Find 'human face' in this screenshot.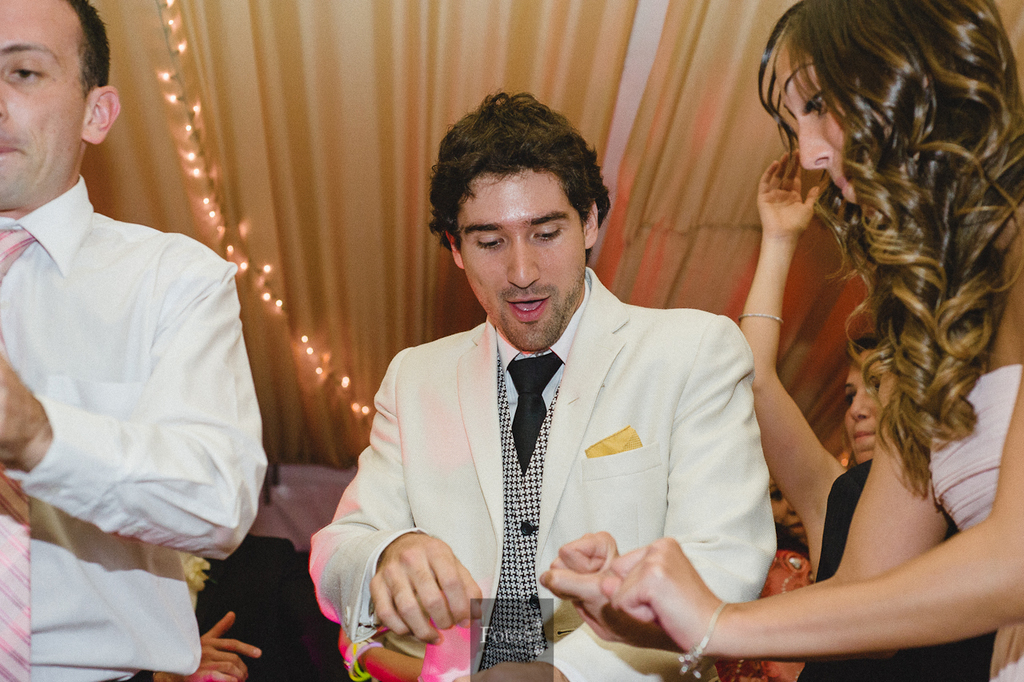
The bounding box for 'human face' is {"left": 842, "top": 351, "right": 889, "bottom": 463}.
